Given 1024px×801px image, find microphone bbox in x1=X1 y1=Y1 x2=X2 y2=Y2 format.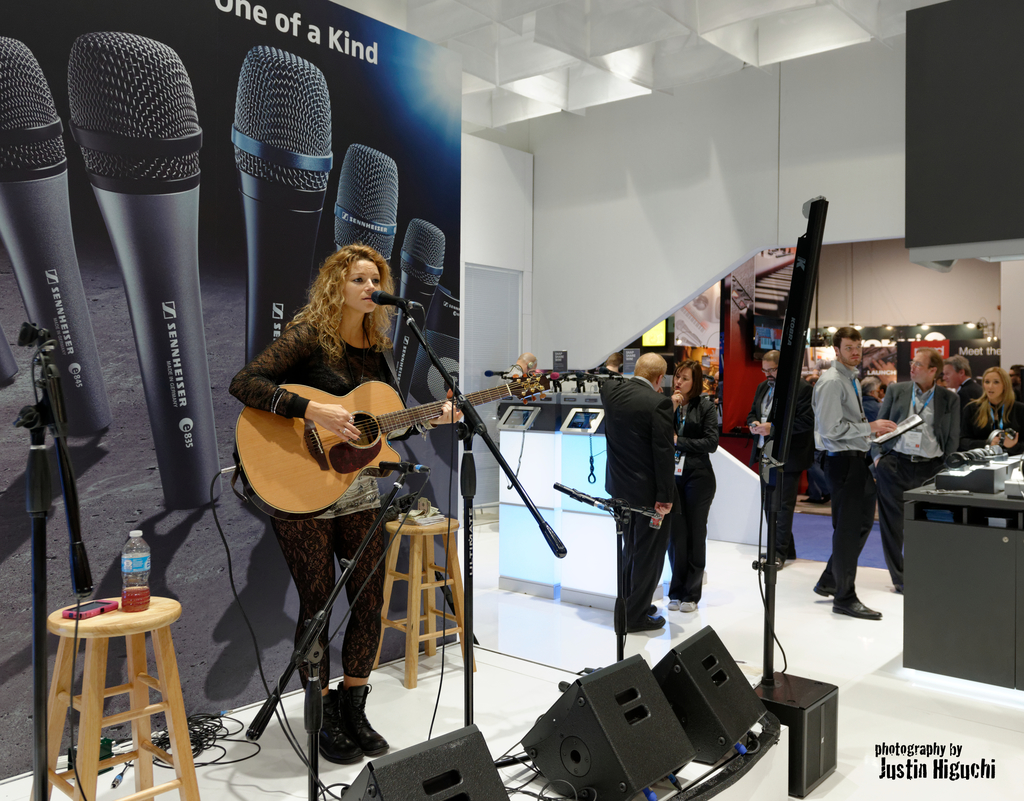
x1=369 y1=289 x2=421 y2=303.
